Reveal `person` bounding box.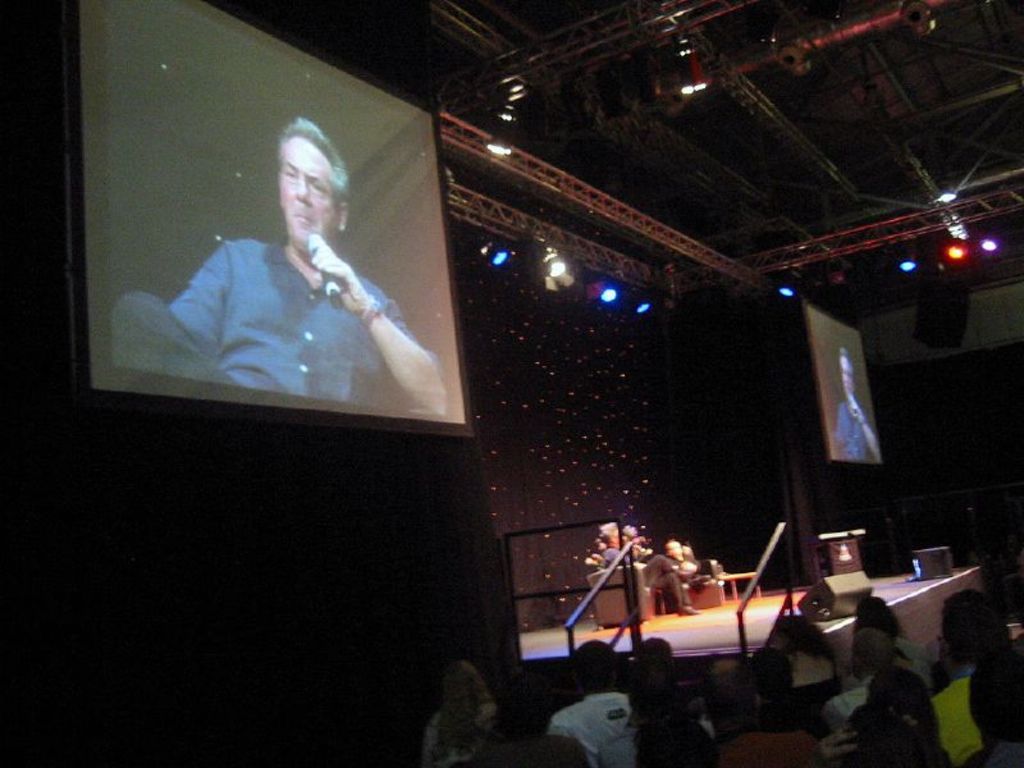
Revealed: <bbox>137, 134, 438, 458</bbox>.
